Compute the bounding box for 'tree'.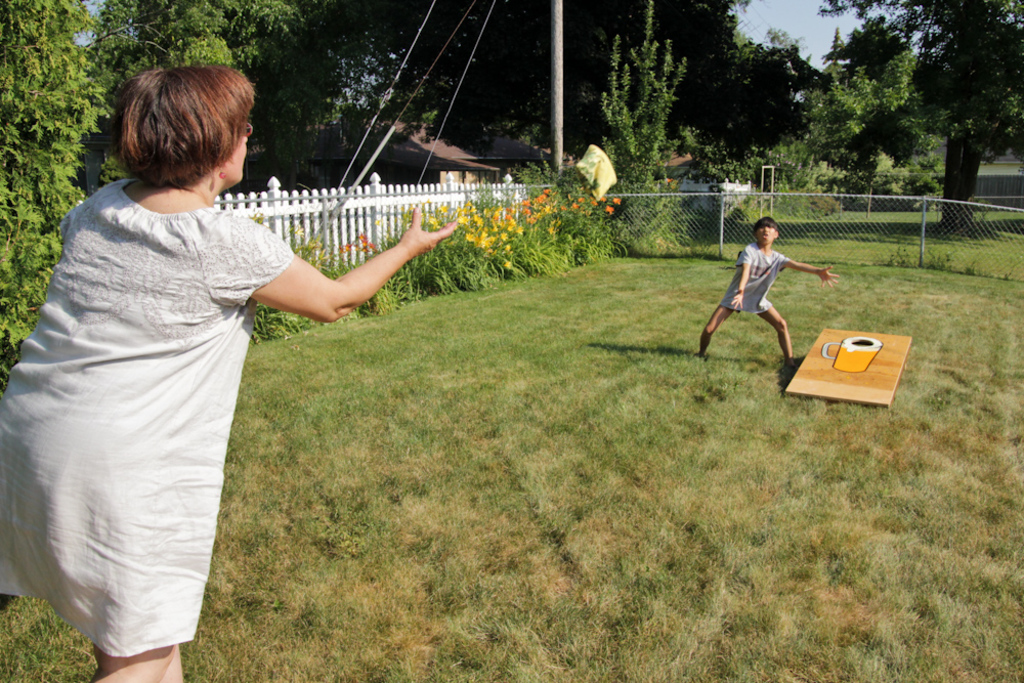
[left=720, top=23, right=848, bottom=171].
